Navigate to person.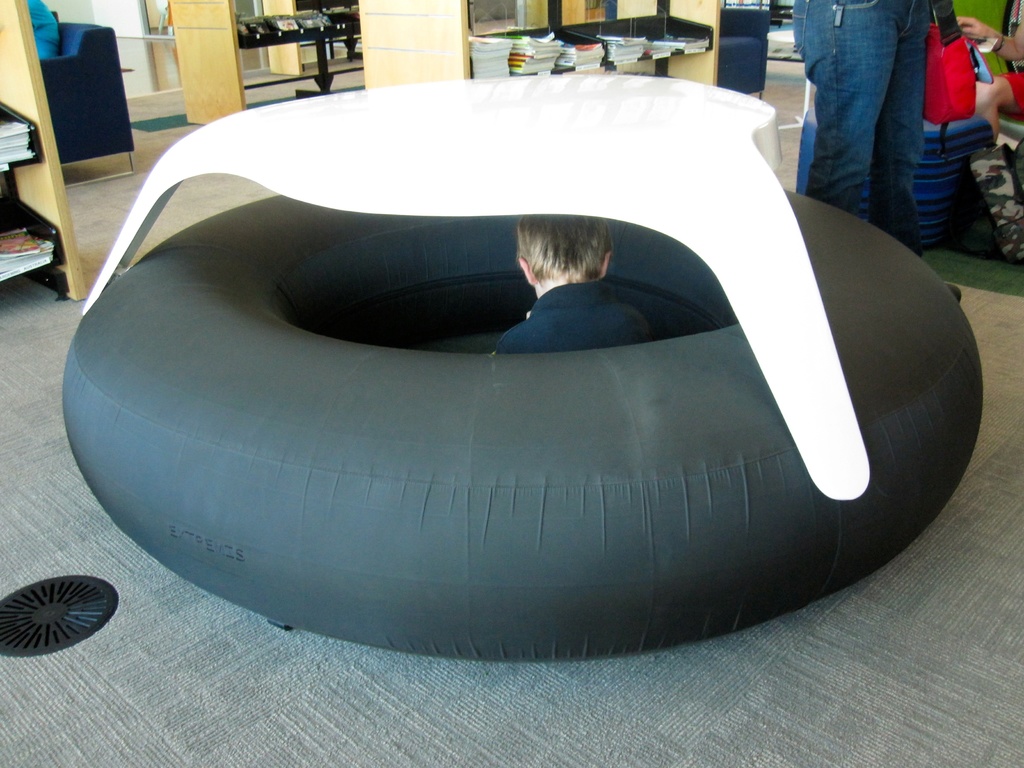
Navigation target: left=792, top=0, right=927, bottom=228.
